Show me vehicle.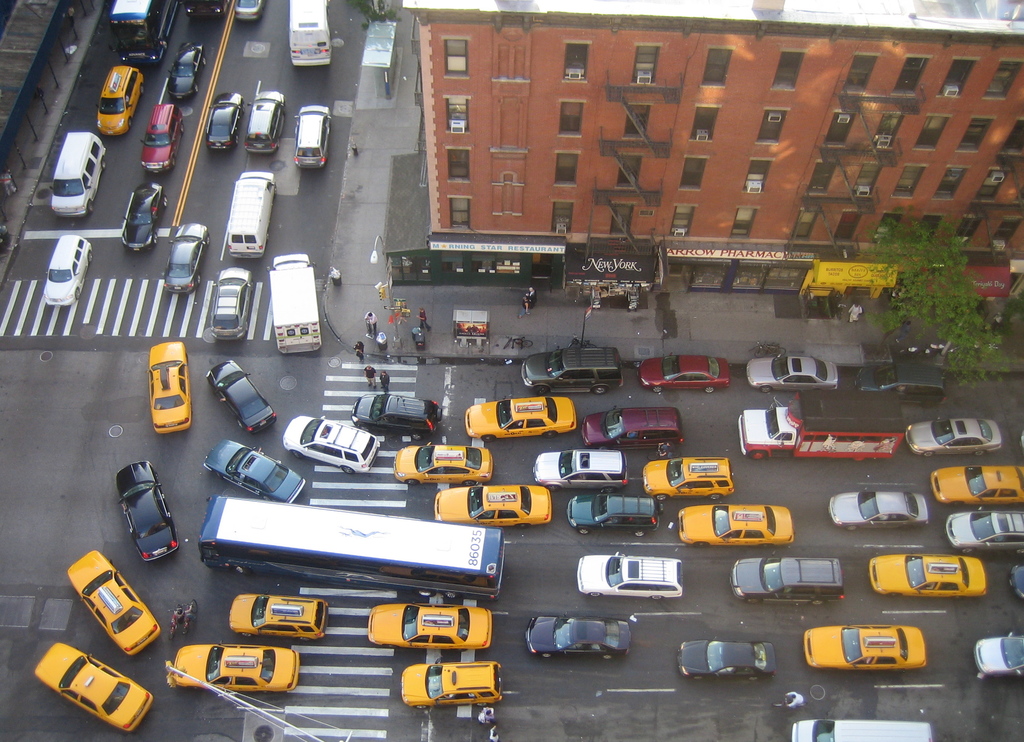
vehicle is here: (x1=49, y1=232, x2=95, y2=306).
